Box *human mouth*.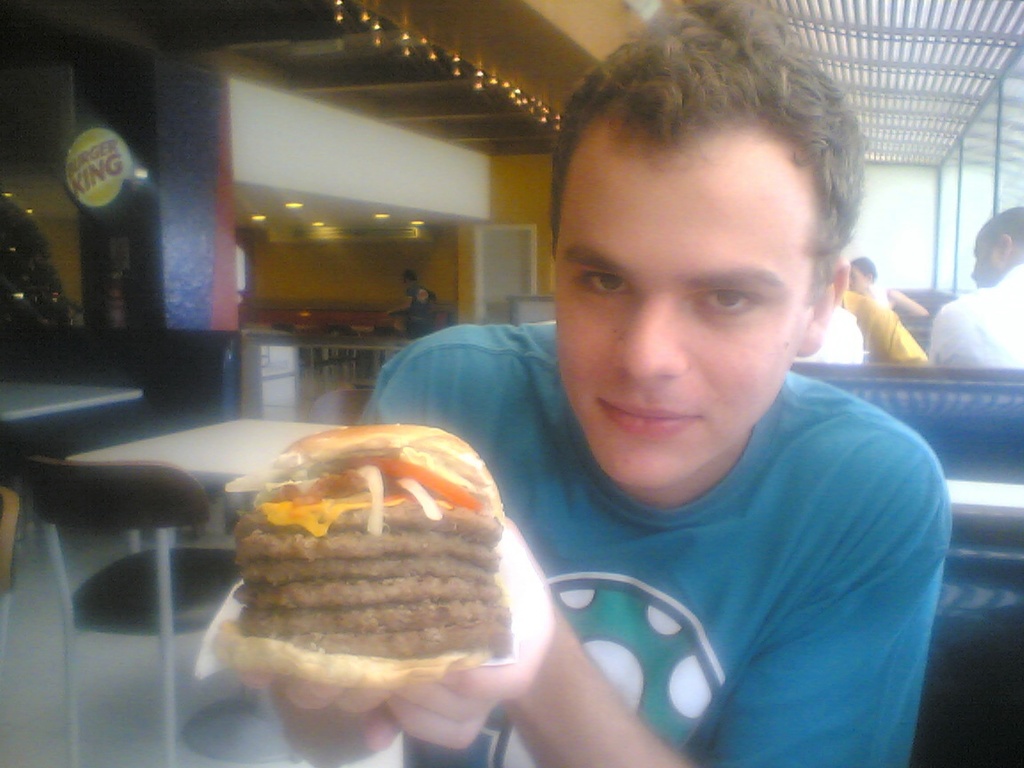
(594,396,700,434).
